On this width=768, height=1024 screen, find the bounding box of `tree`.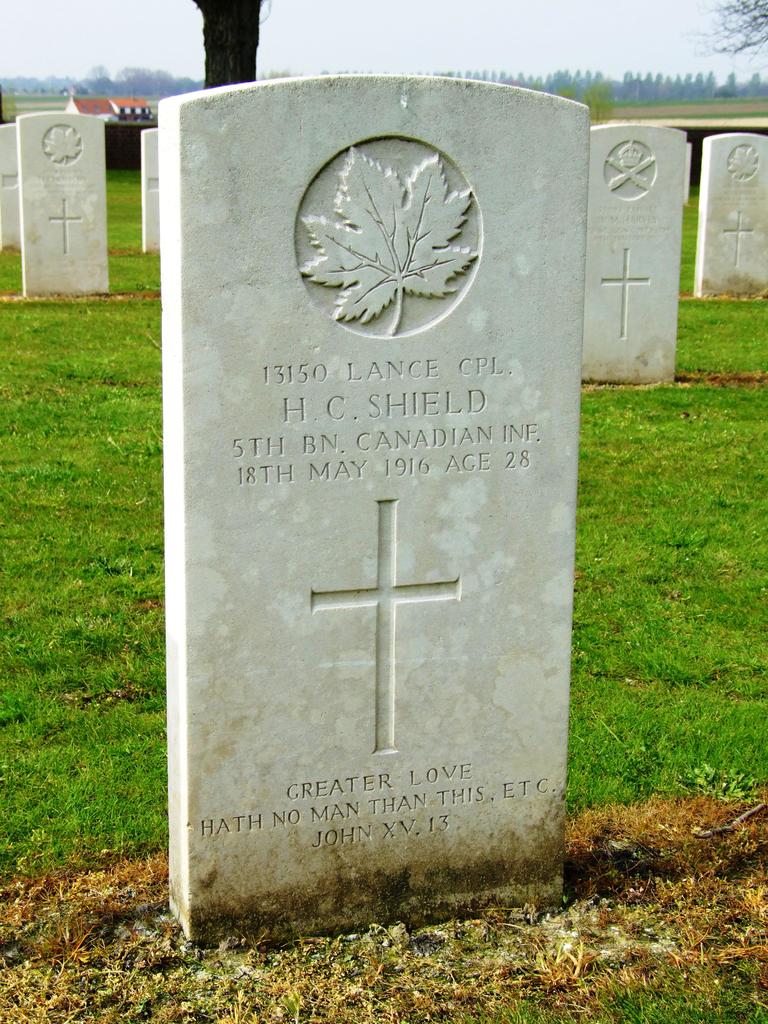
Bounding box: [682,71,691,99].
